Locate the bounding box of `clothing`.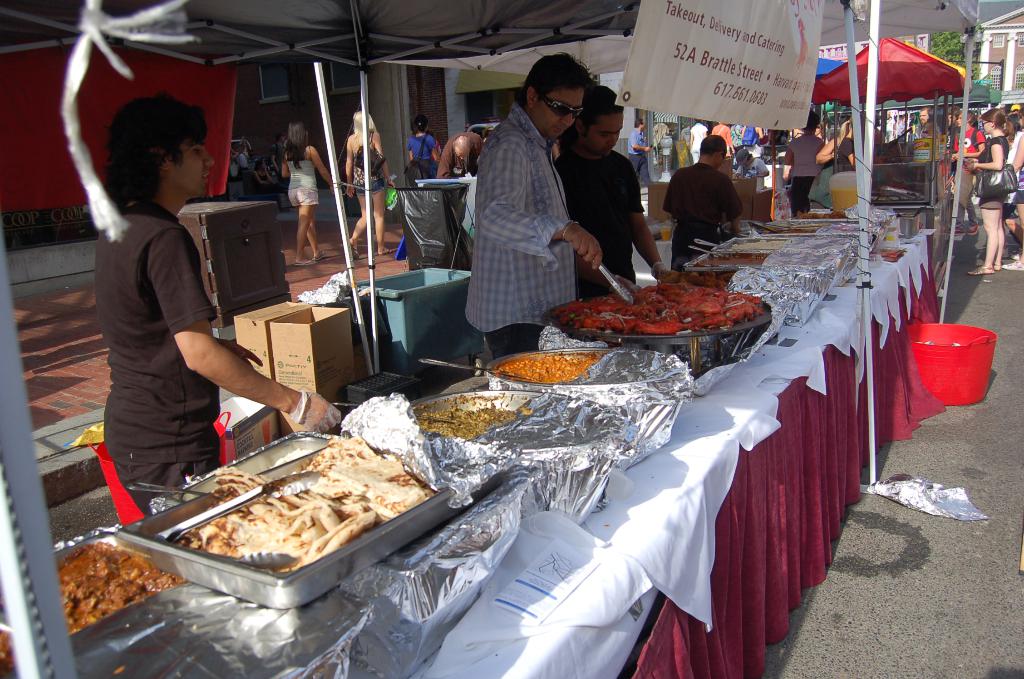
Bounding box: <bbox>660, 155, 739, 279</bbox>.
